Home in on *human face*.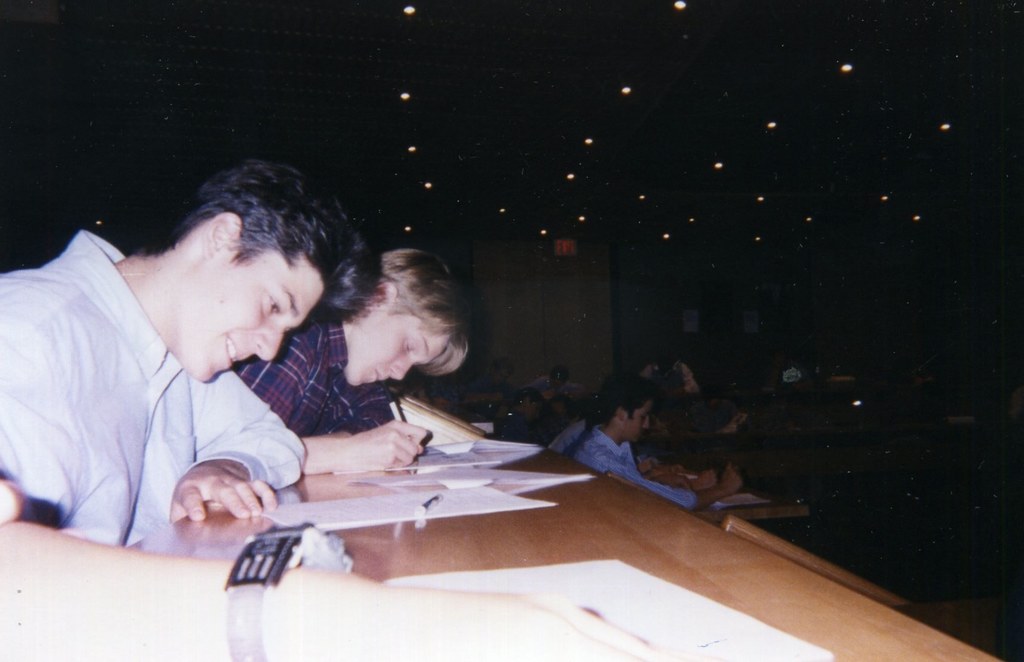
Homed in at pyautogui.locateOnScreen(525, 403, 540, 424).
